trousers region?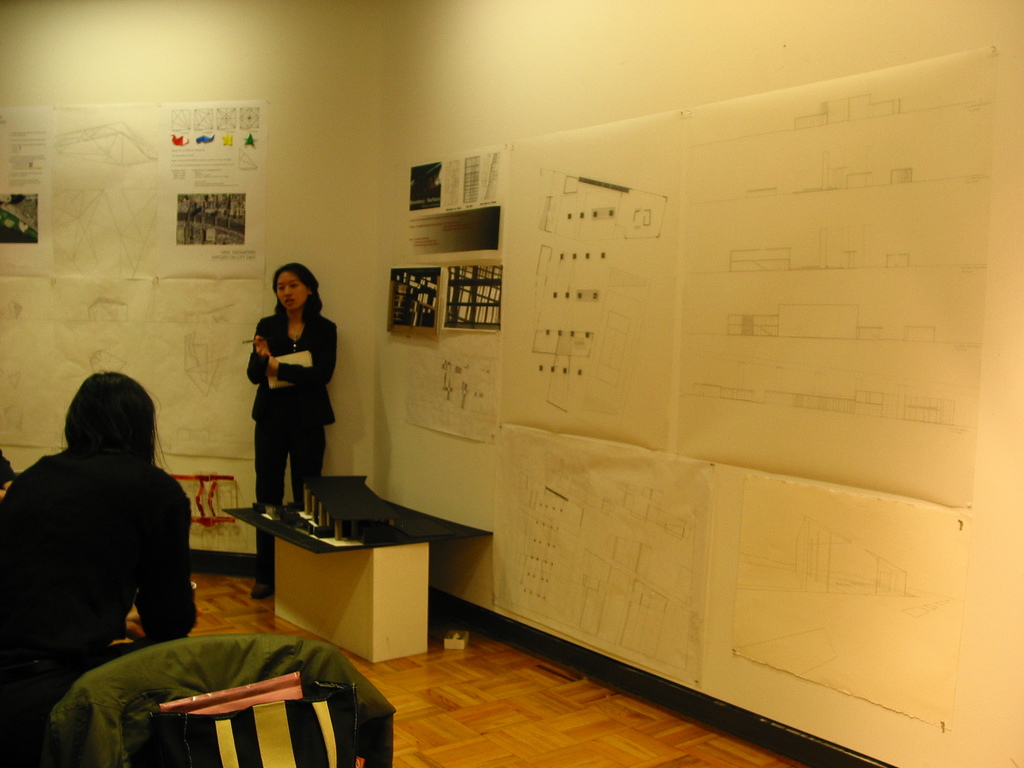
(left=252, top=415, right=326, bottom=581)
